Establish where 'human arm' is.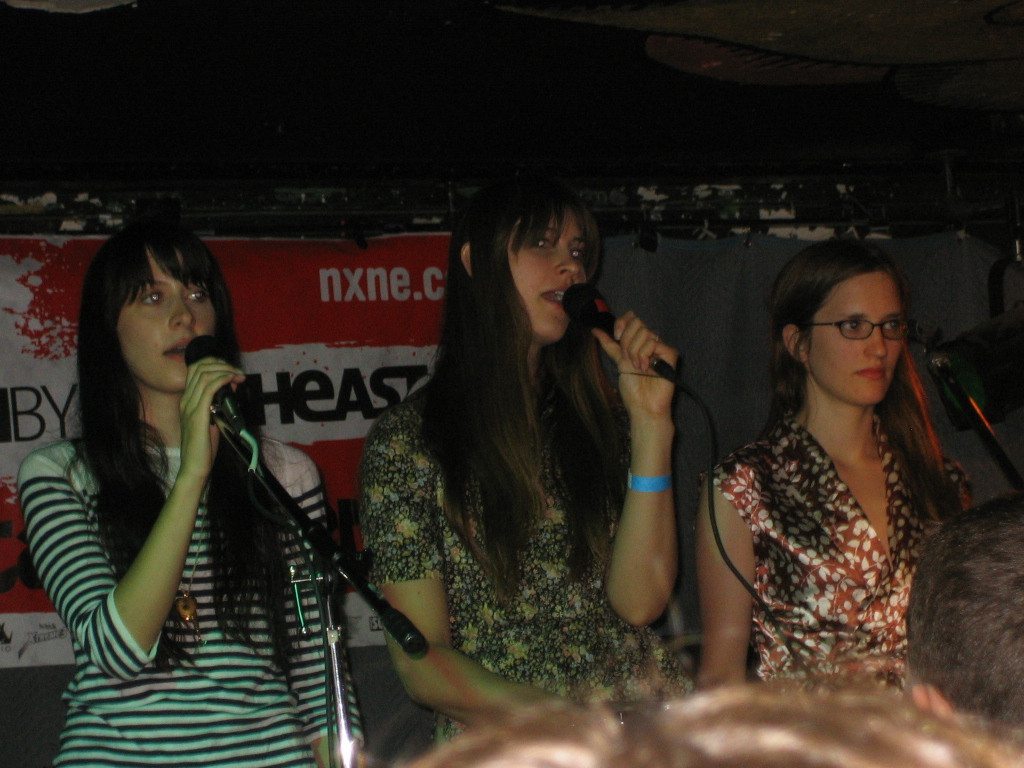
Established at <region>283, 451, 393, 767</region>.
